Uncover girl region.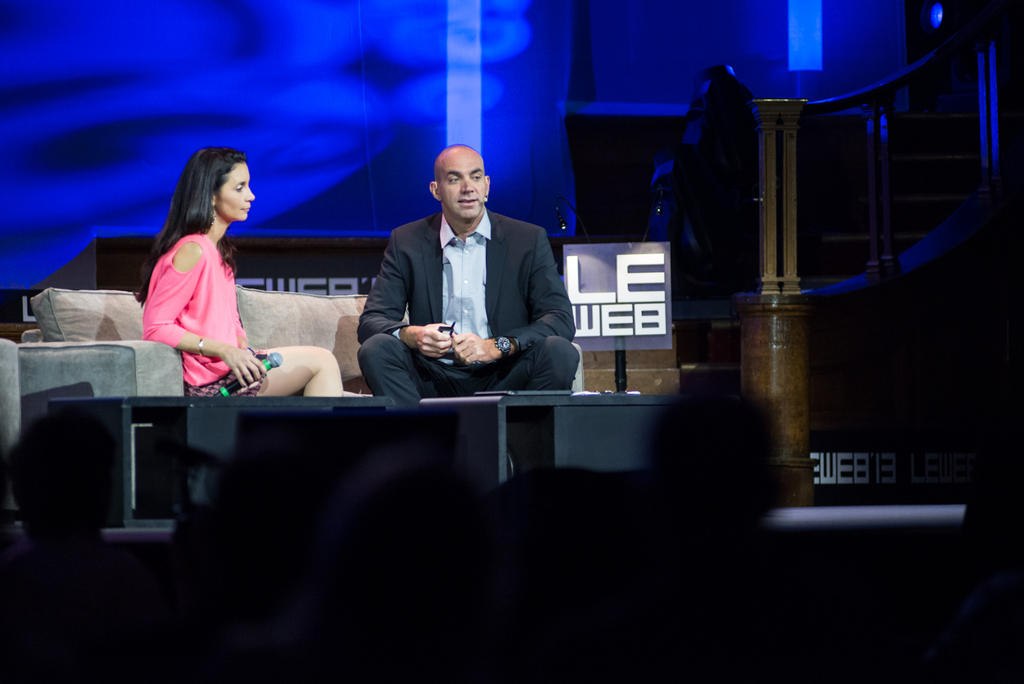
Uncovered: BBox(138, 153, 343, 393).
